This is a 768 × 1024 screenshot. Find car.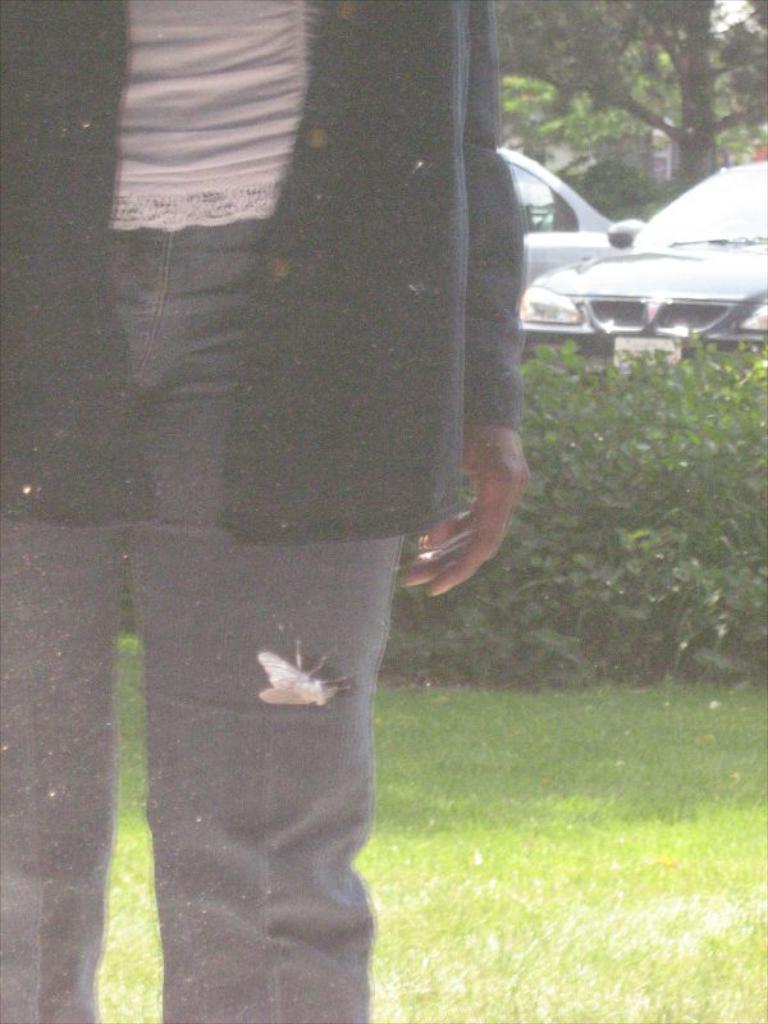
Bounding box: (x1=493, y1=141, x2=625, y2=301).
